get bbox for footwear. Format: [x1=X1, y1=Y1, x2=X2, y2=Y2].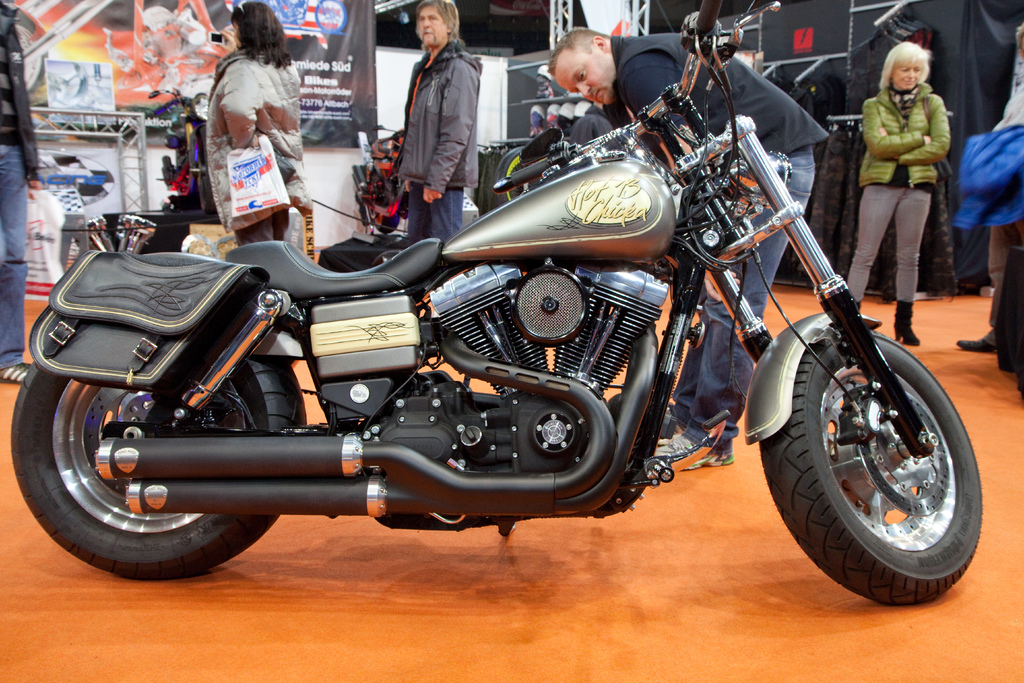
[x1=861, y1=310, x2=885, y2=328].
